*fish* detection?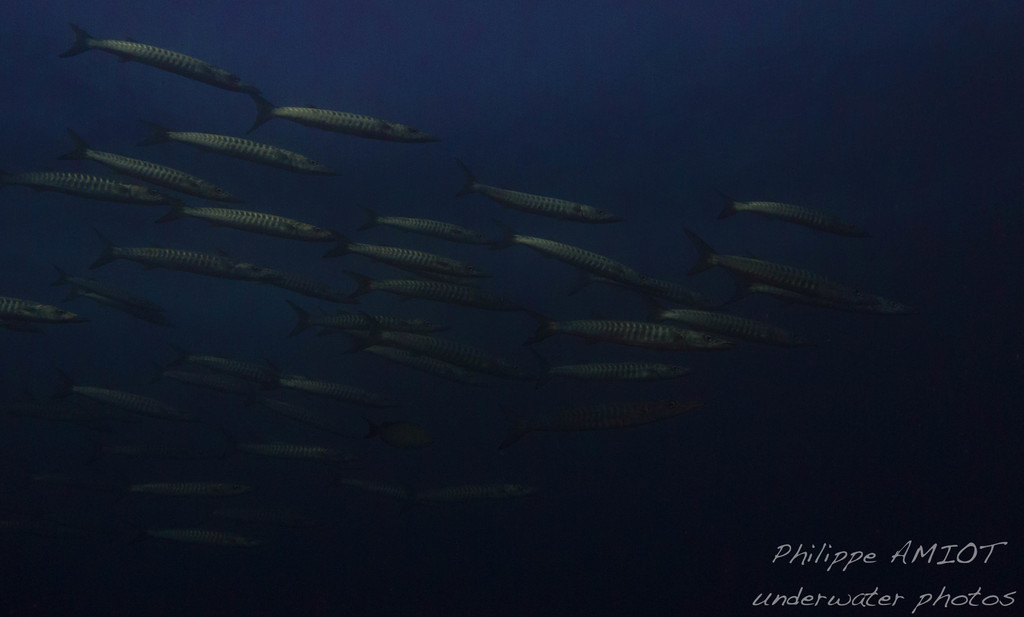
13:158:172:212
